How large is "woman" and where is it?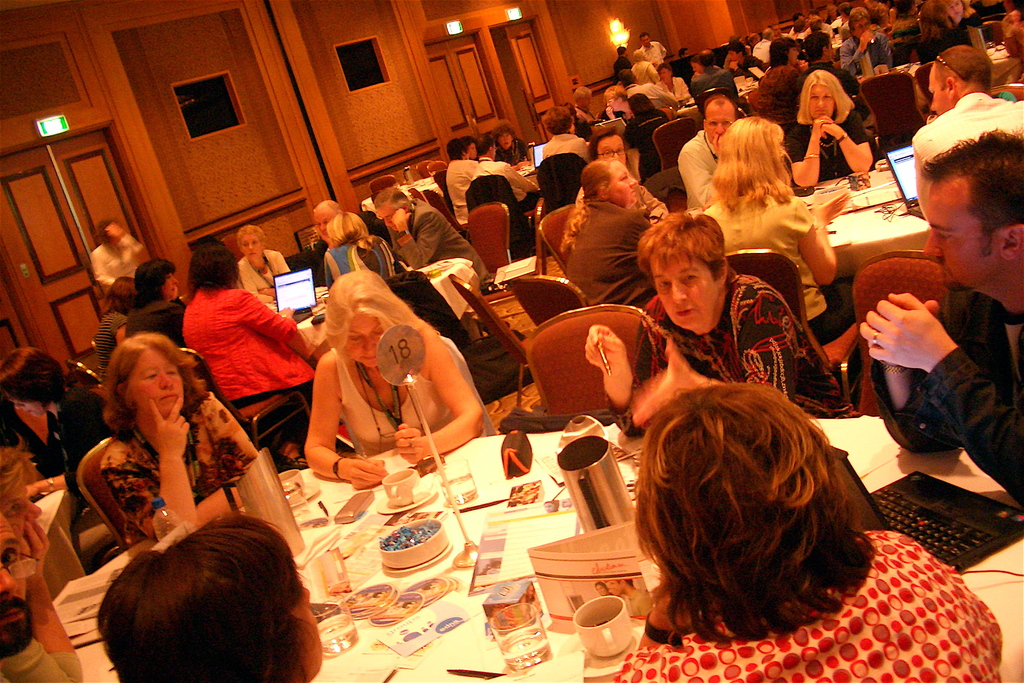
Bounding box: bbox=[89, 272, 138, 381].
